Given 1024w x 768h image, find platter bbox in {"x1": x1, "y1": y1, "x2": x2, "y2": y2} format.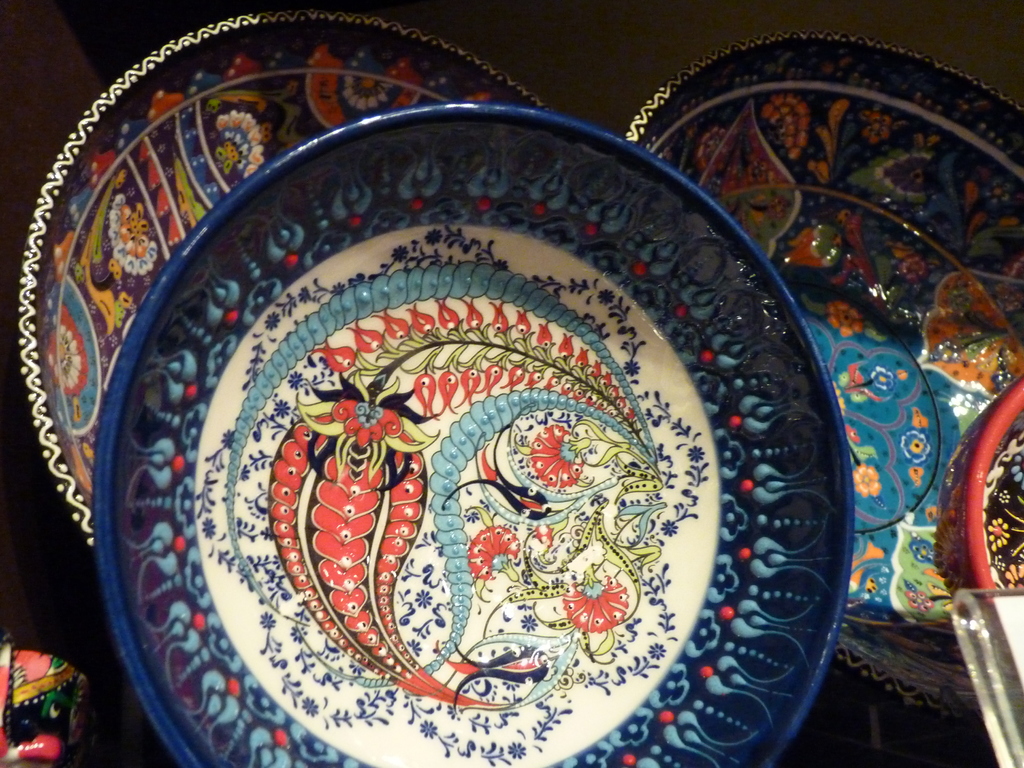
{"x1": 92, "y1": 102, "x2": 854, "y2": 767}.
